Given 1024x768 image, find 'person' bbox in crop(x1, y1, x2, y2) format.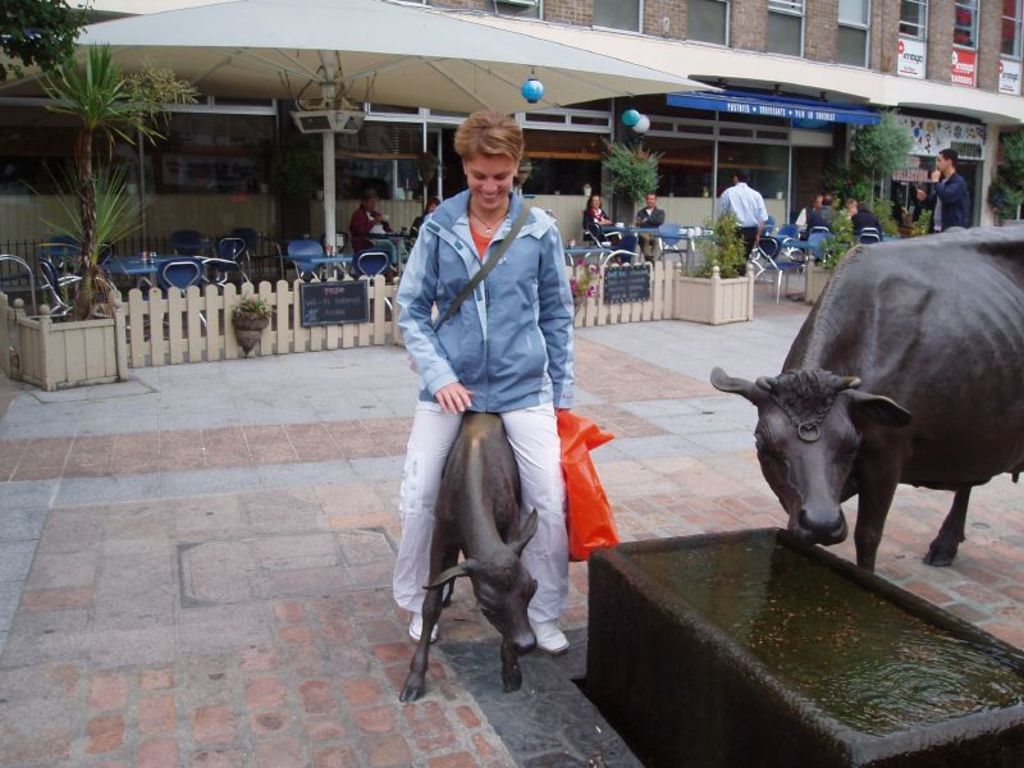
crop(581, 193, 621, 250).
